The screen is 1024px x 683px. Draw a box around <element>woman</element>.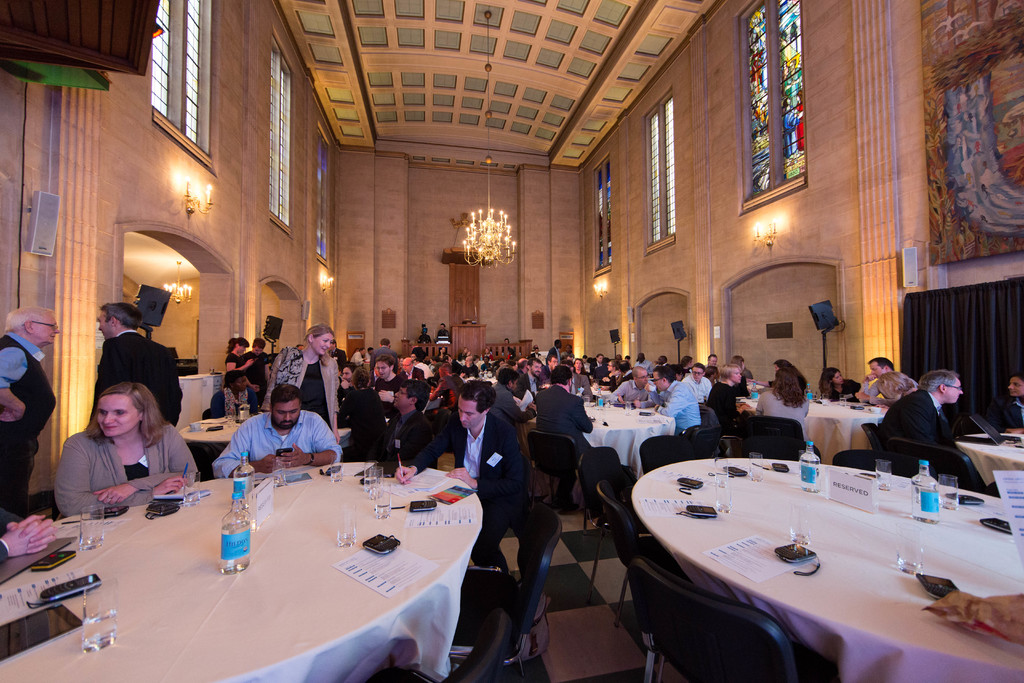
<region>596, 358, 628, 390</region>.
